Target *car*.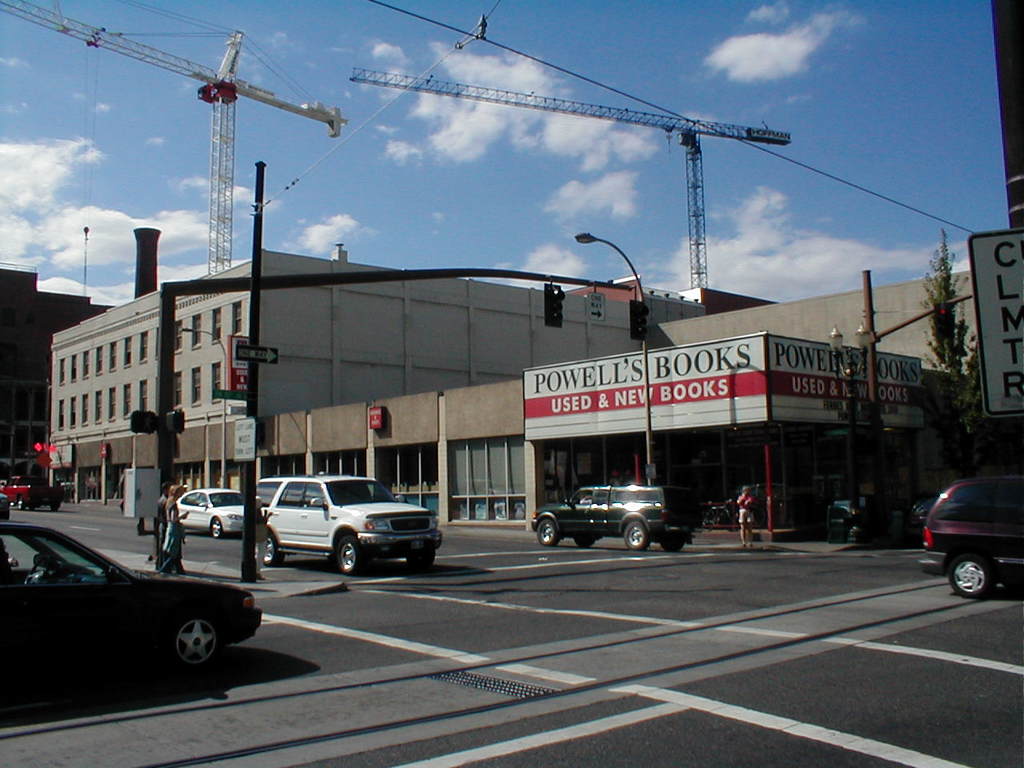
Target region: x1=254 y1=474 x2=443 y2=573.
